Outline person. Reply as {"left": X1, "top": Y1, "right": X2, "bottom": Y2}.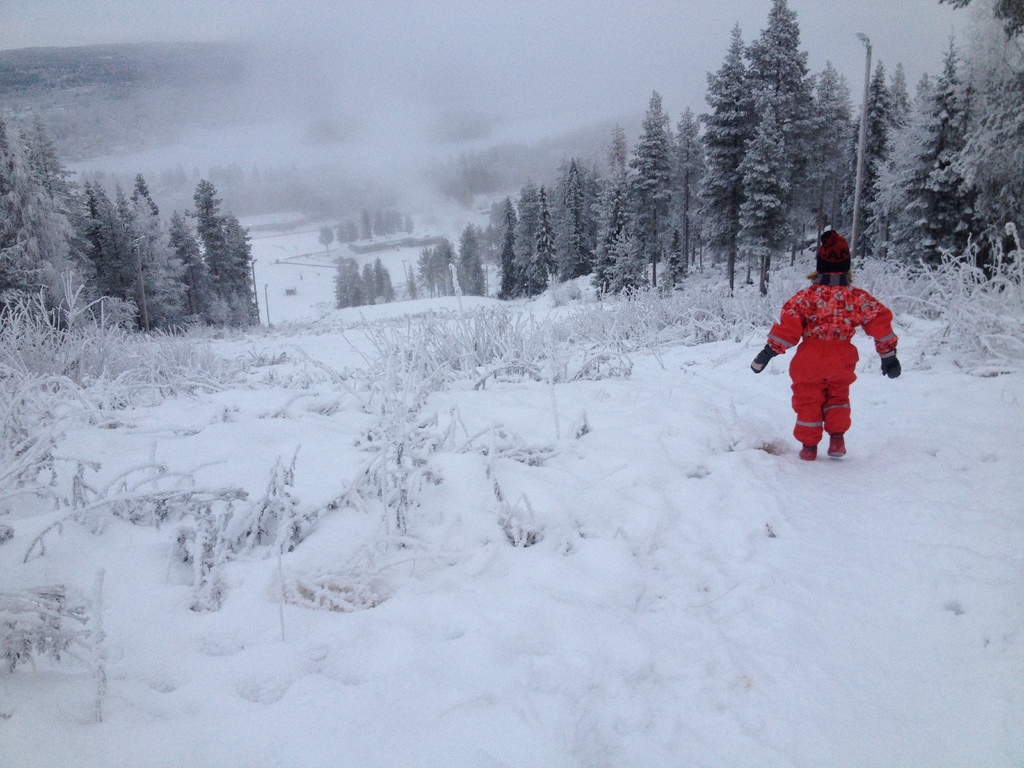
{"left": 772, "top": 219, "right": 894, "bottom": 472}.
